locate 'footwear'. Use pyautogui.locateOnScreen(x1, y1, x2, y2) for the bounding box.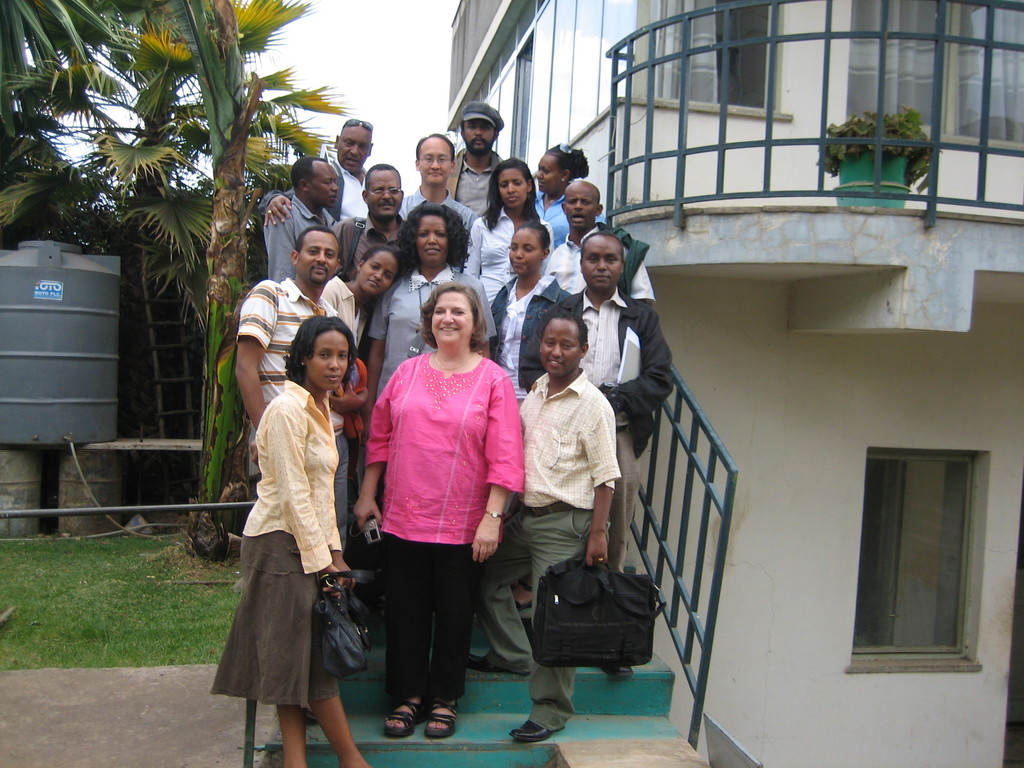
pyautogui.locateOnScreen(513, 577, 534, 610).
